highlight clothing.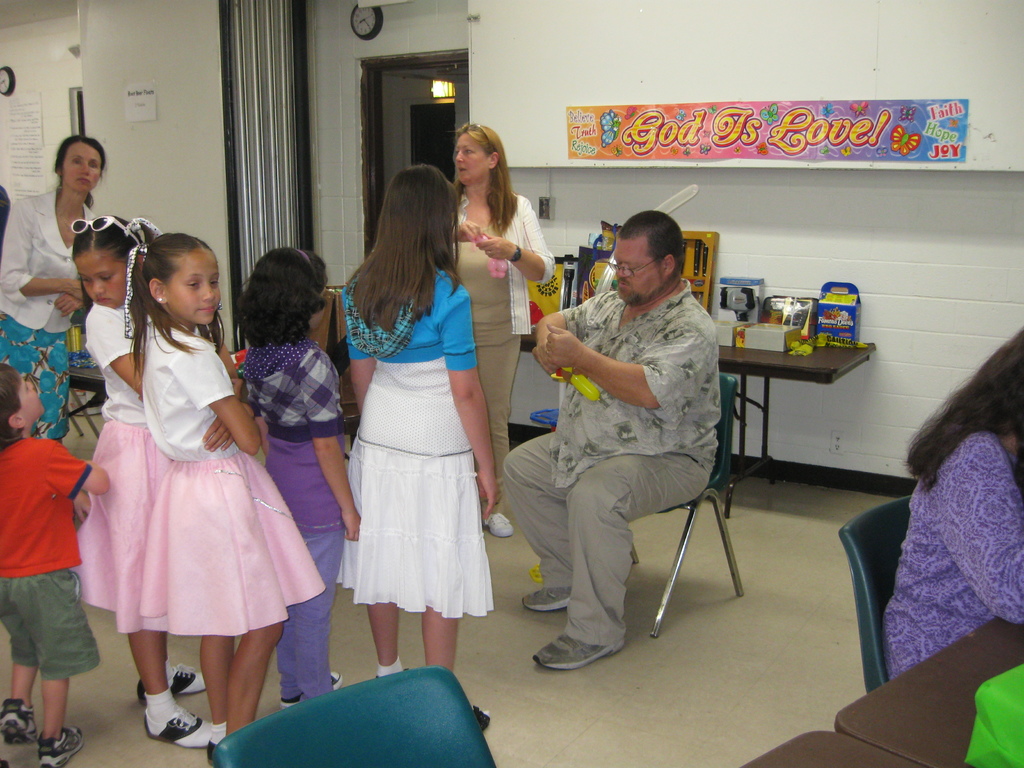
Highlighted region: [x1=884, y1=428, x2=1023, y2=682].
